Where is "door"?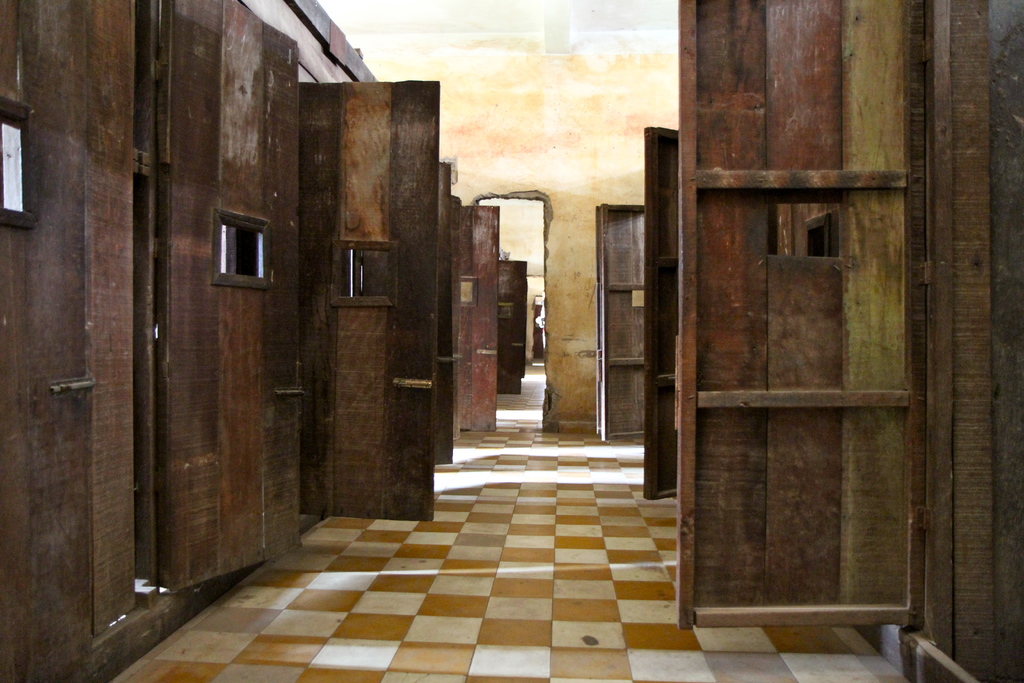
<box>0,0,138,682</box>.
